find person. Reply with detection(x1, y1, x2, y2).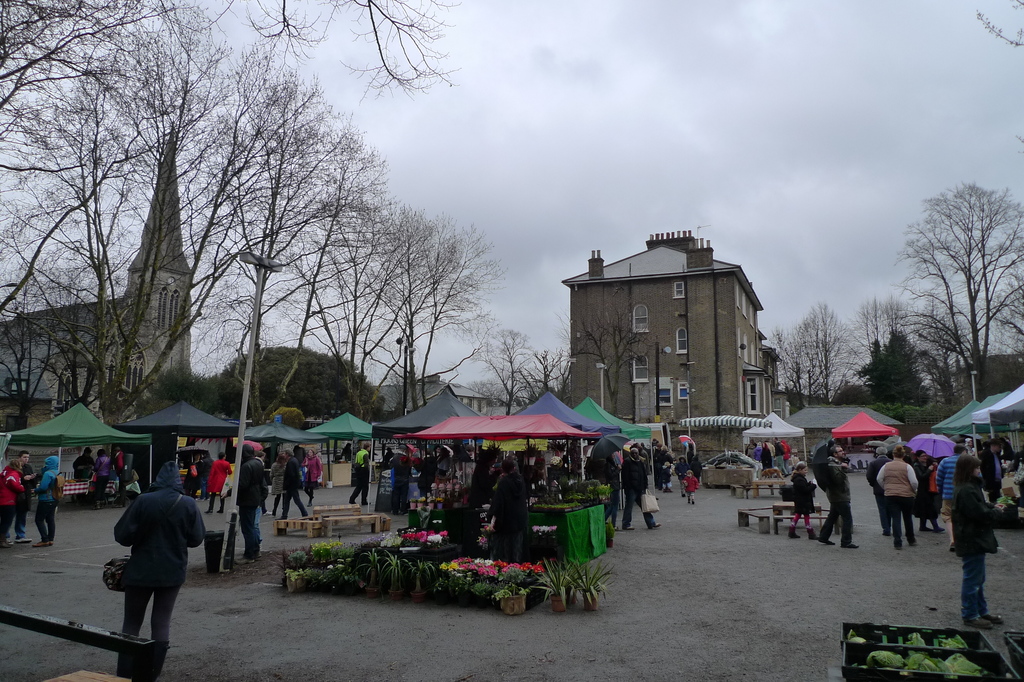
detection(103, 467, 195, 659).
